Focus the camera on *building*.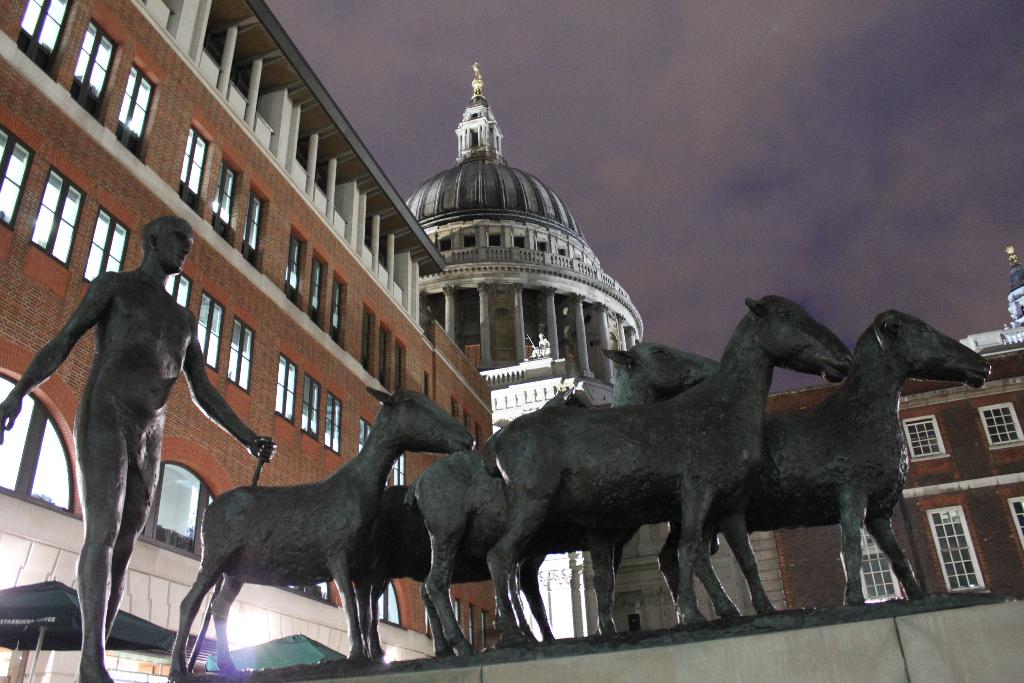
Focus region: <bbox>0, 0, 1023, 682</bbox>.
